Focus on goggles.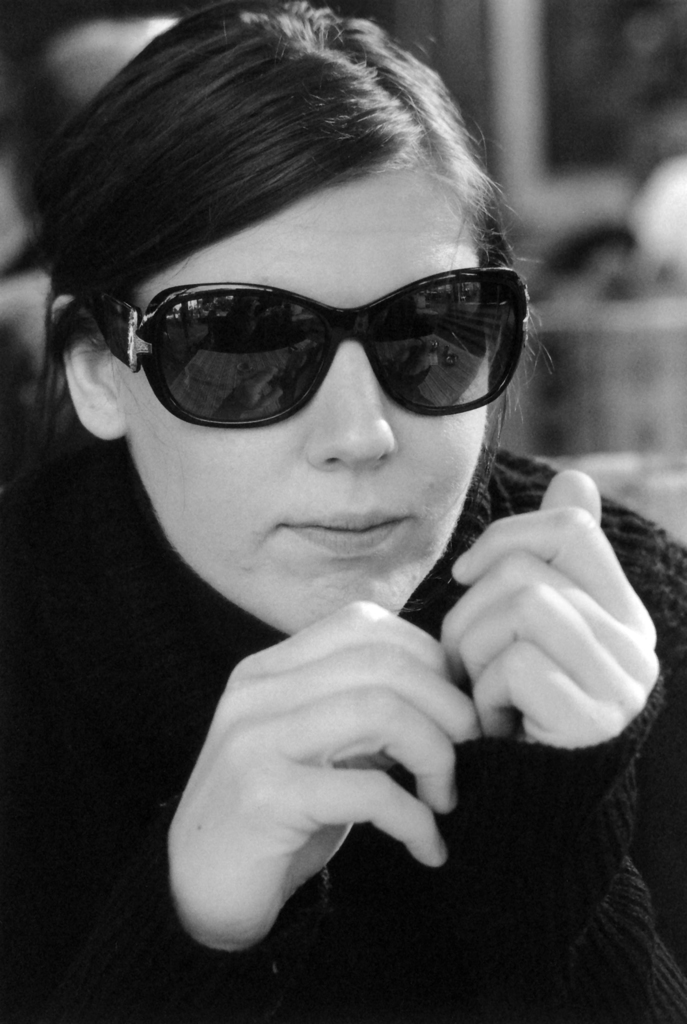
Focused at (87,246,547,426).
